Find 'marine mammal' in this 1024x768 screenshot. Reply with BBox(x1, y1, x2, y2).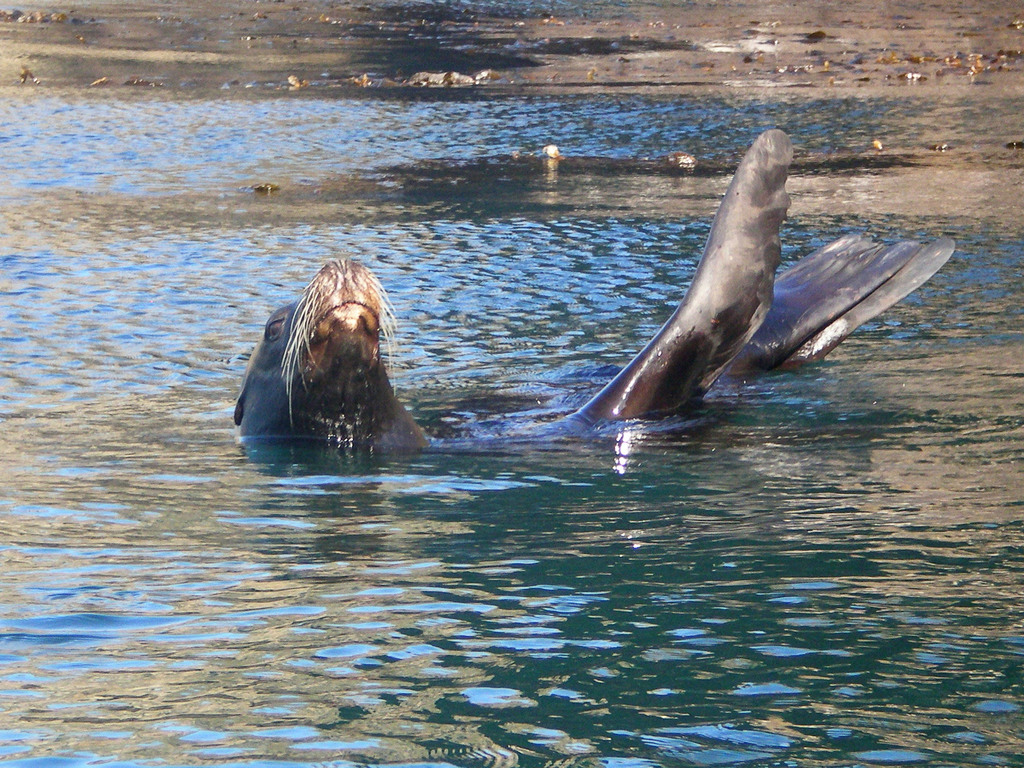
BBox(237, 257, 440, 476).
